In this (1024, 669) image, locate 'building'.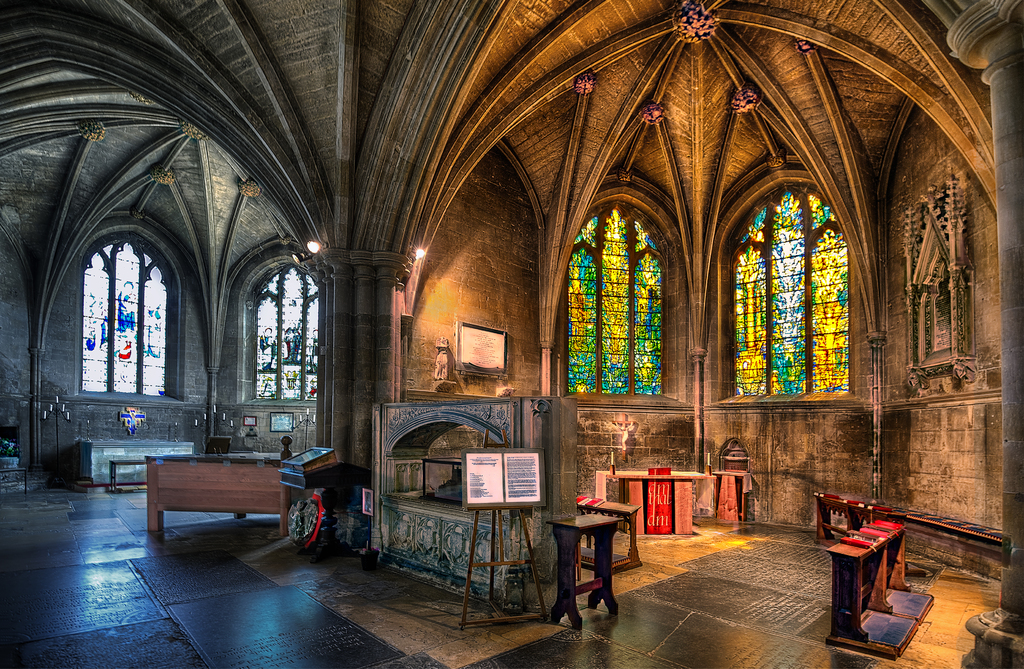
Bounding box: (3,0,1022,668).
